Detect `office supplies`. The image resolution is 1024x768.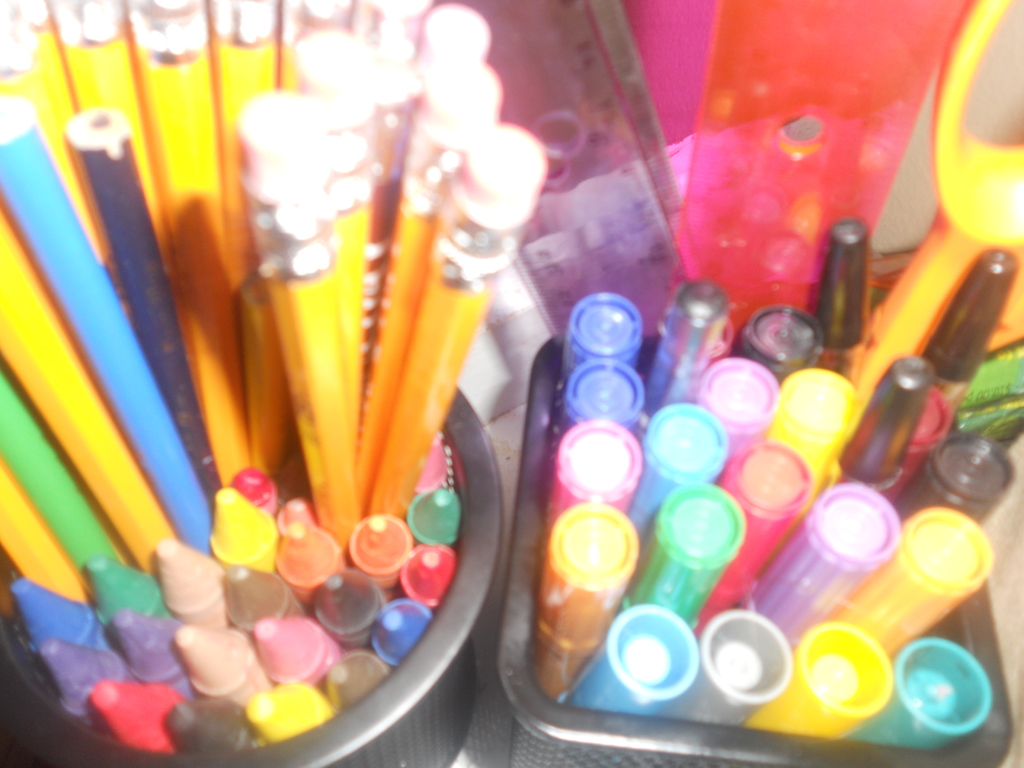
Rect(751, 490, 903, 641).
